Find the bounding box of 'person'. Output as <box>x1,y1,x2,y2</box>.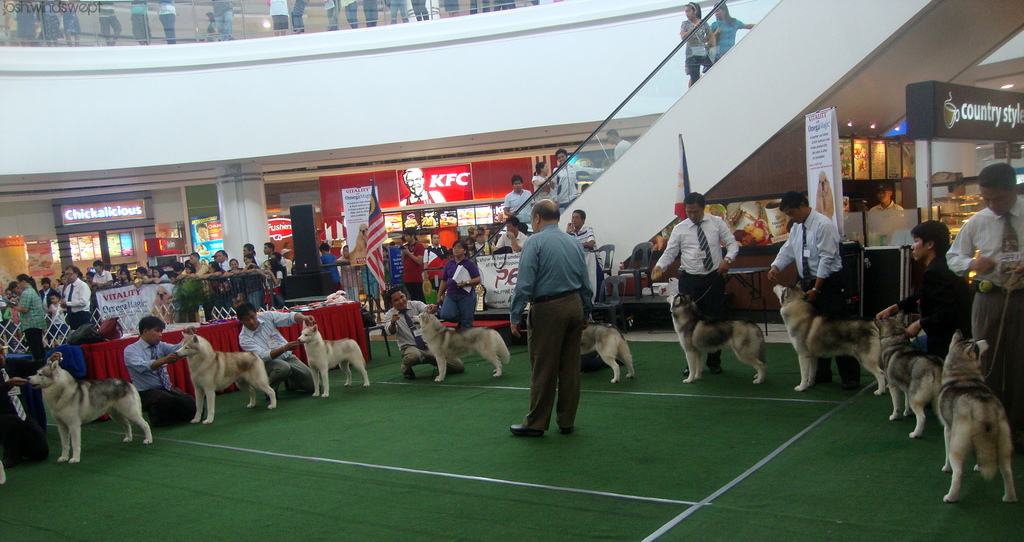
<box>531,158,553,190</box>.
